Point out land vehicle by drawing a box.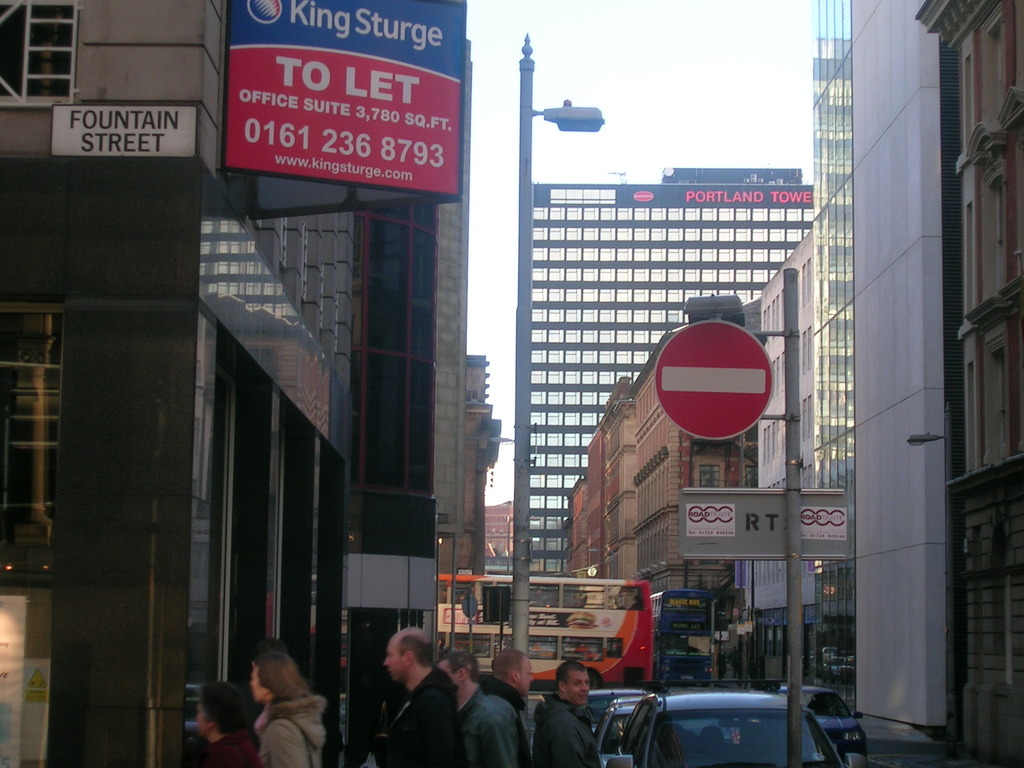
[left=608, top=686, right=863, bottom=767].
